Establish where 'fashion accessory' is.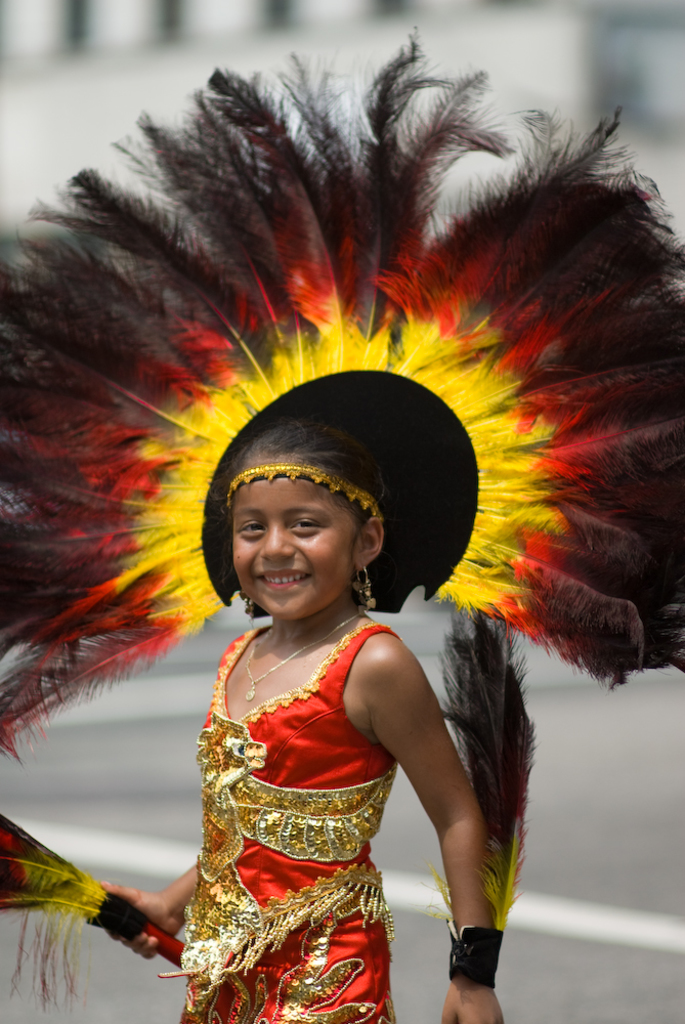
Established at {"left": 245, "top": 609, "right": 358, "bottom": 702}.
